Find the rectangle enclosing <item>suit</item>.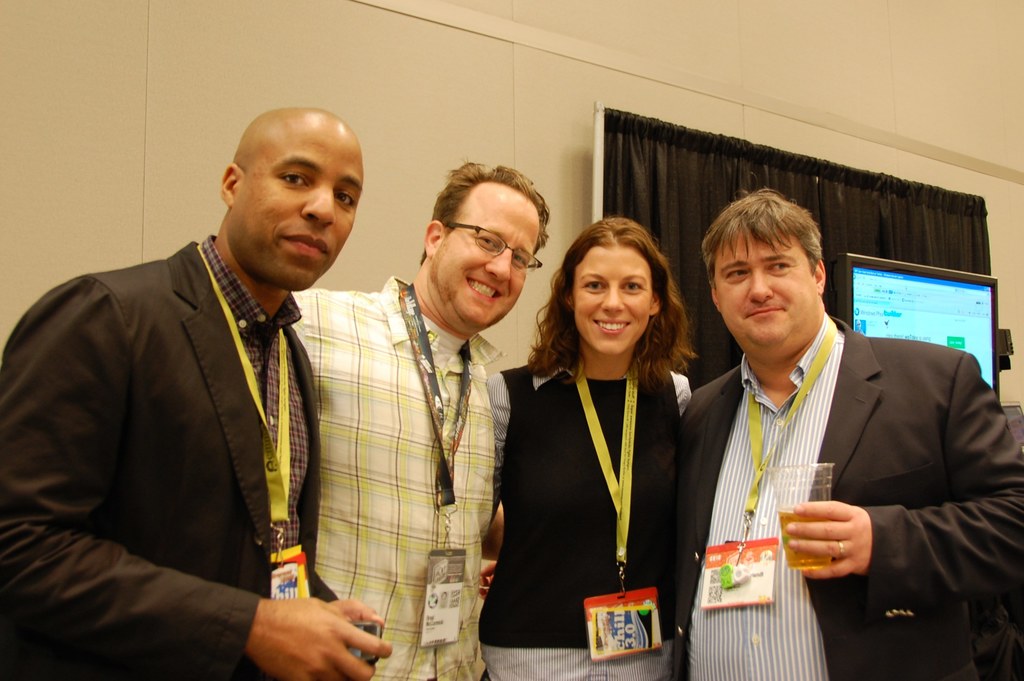
[x1=0, y1=234, x2=339, y2=680].
